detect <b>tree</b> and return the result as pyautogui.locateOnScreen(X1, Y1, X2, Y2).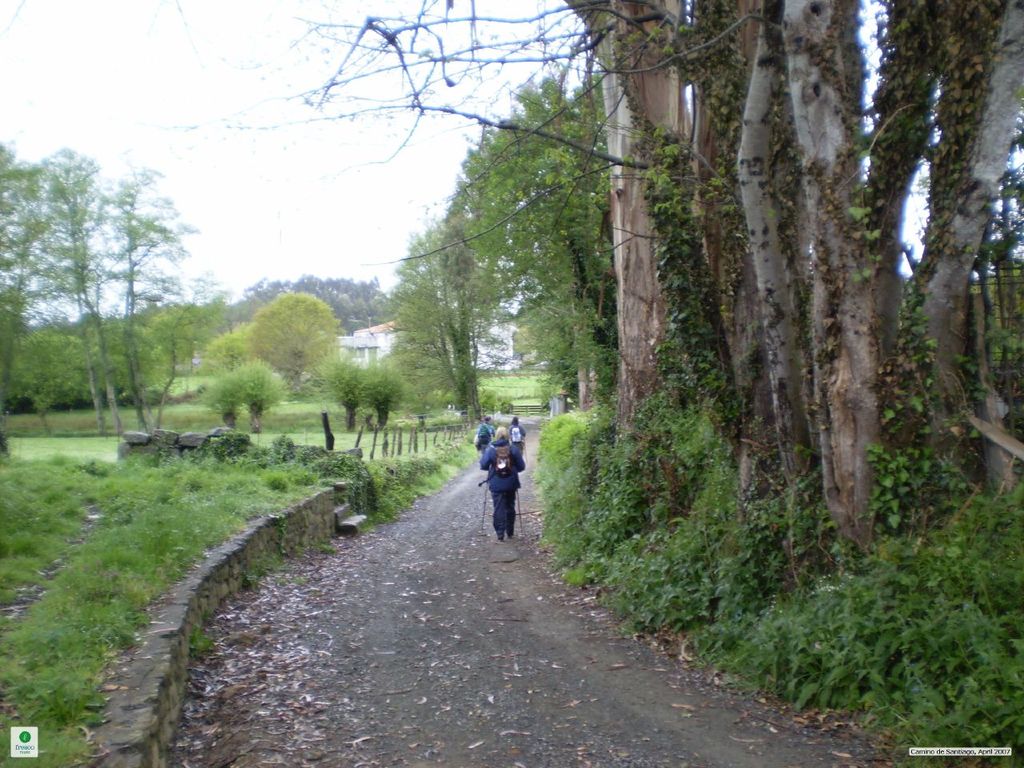
pyautogui.locateOnScreen(374, 222, 518, 434).
